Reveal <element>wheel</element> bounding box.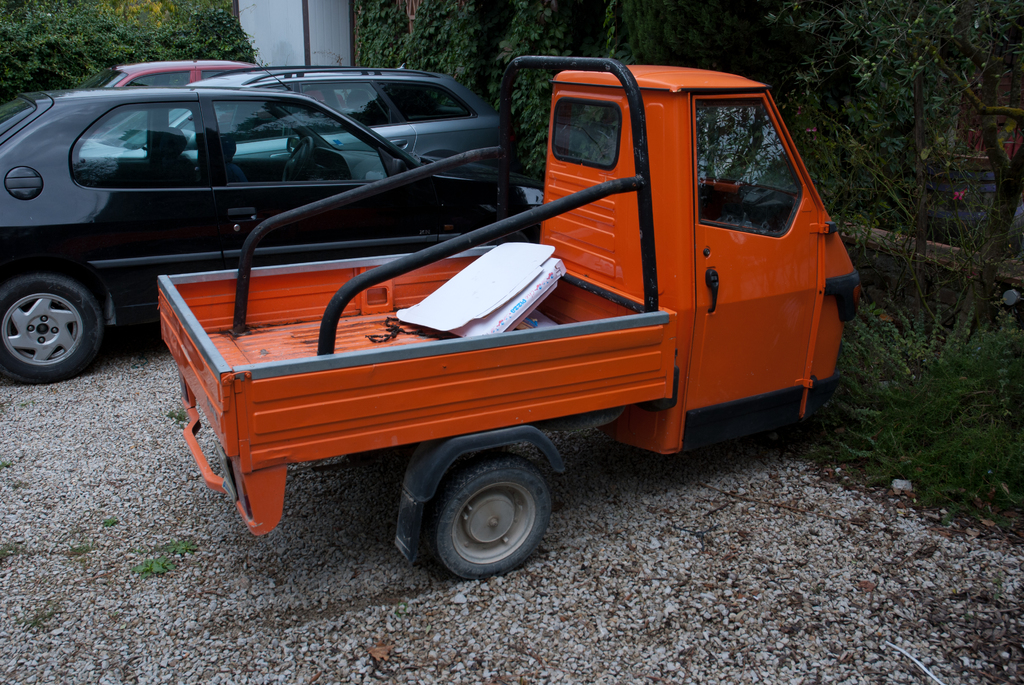
Revealed: (777,388,826,442).
